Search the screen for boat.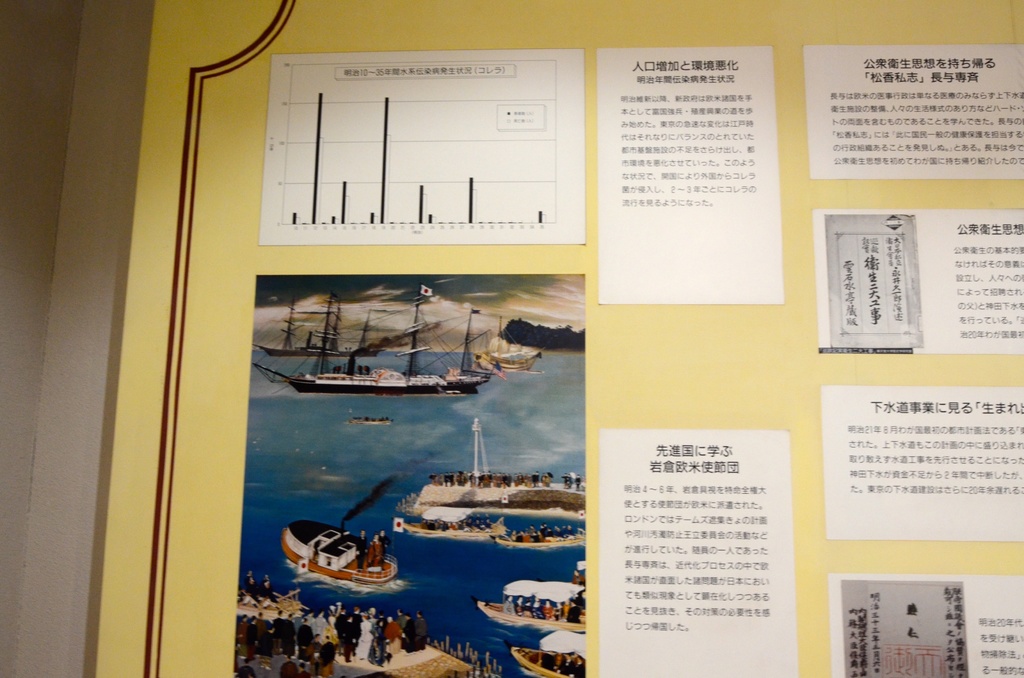
Found at x1=474, y1=581, x2=586, y2=637.
